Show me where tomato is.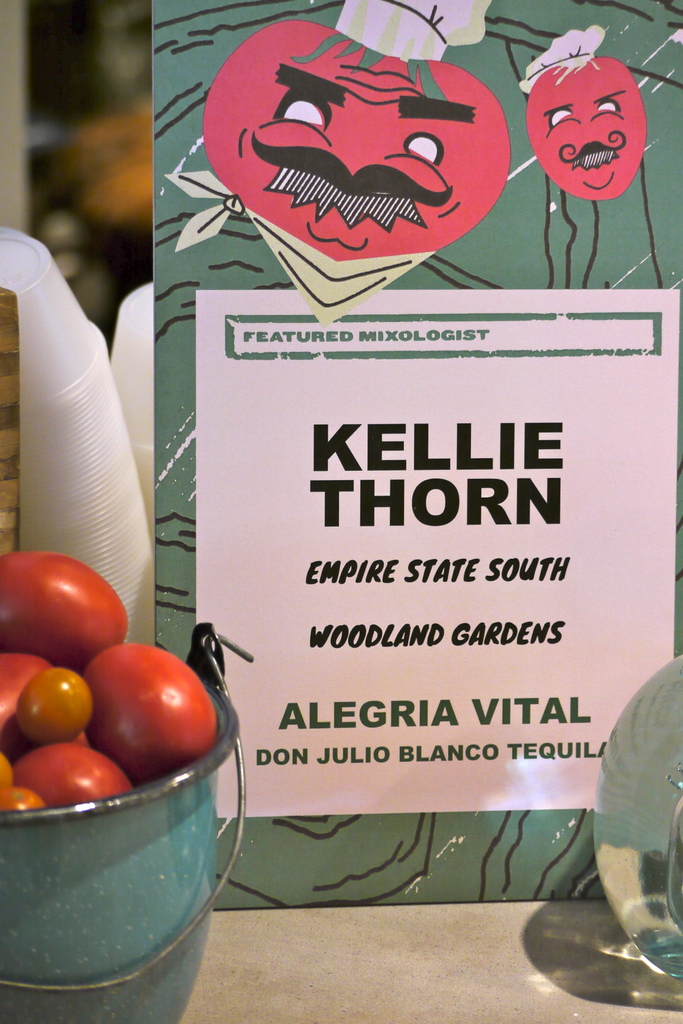
tomato is at Rect(79, 653, 204, 790).
